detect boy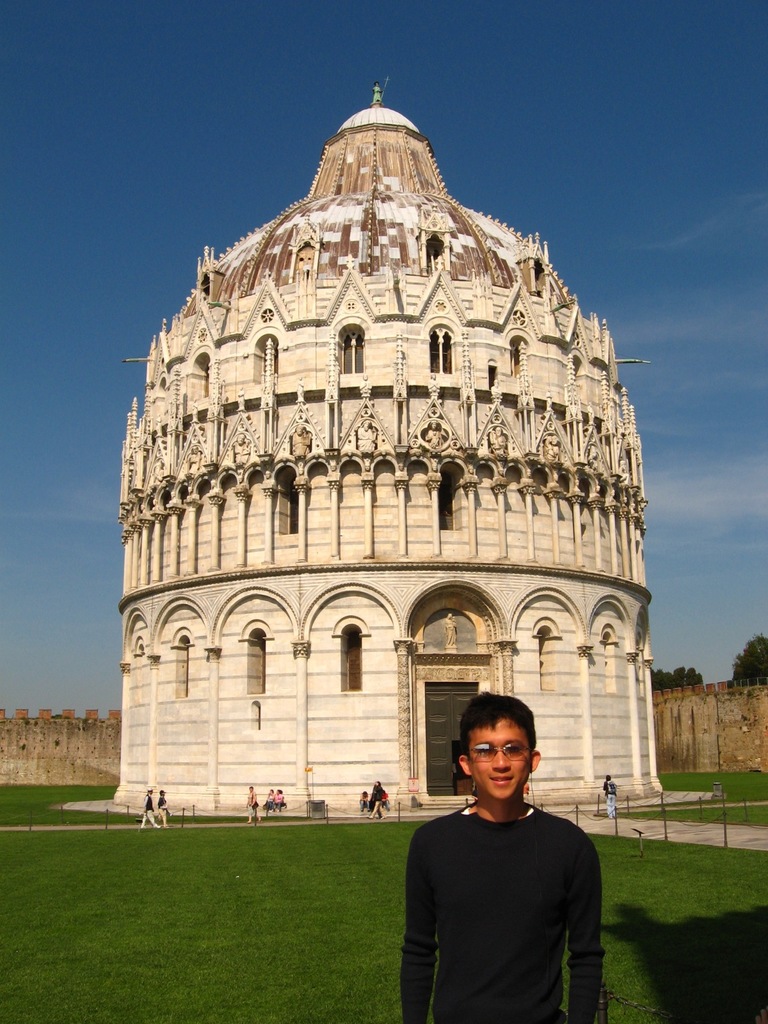
(x1=395, y1=681, x2=607, y2=1023)
